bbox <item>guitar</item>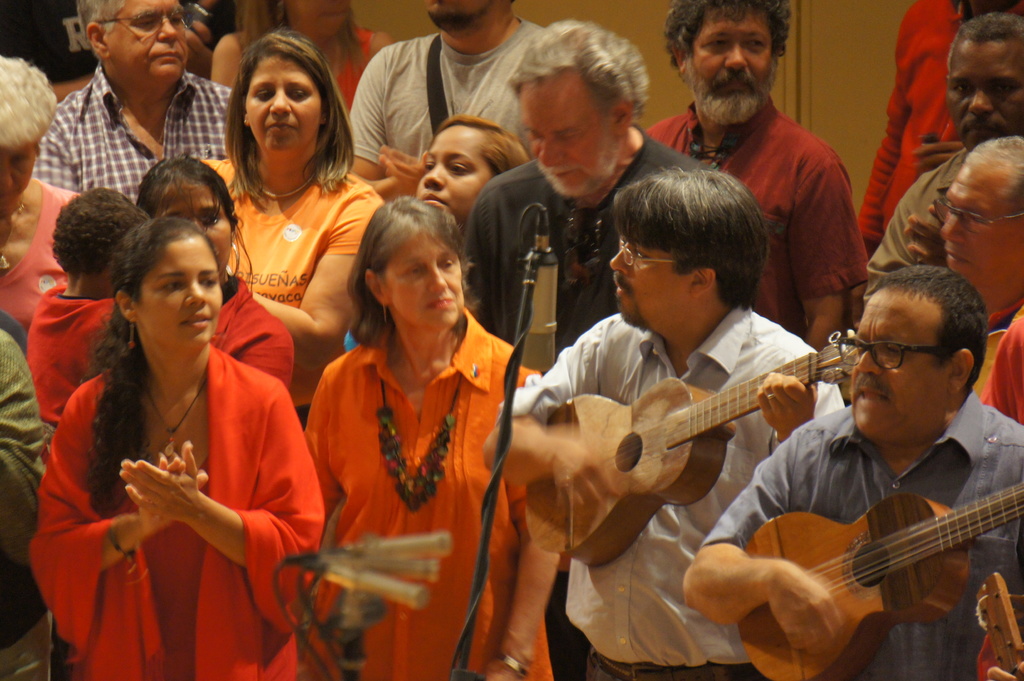
x1=737 y1=481 x2=1023 y2=675
